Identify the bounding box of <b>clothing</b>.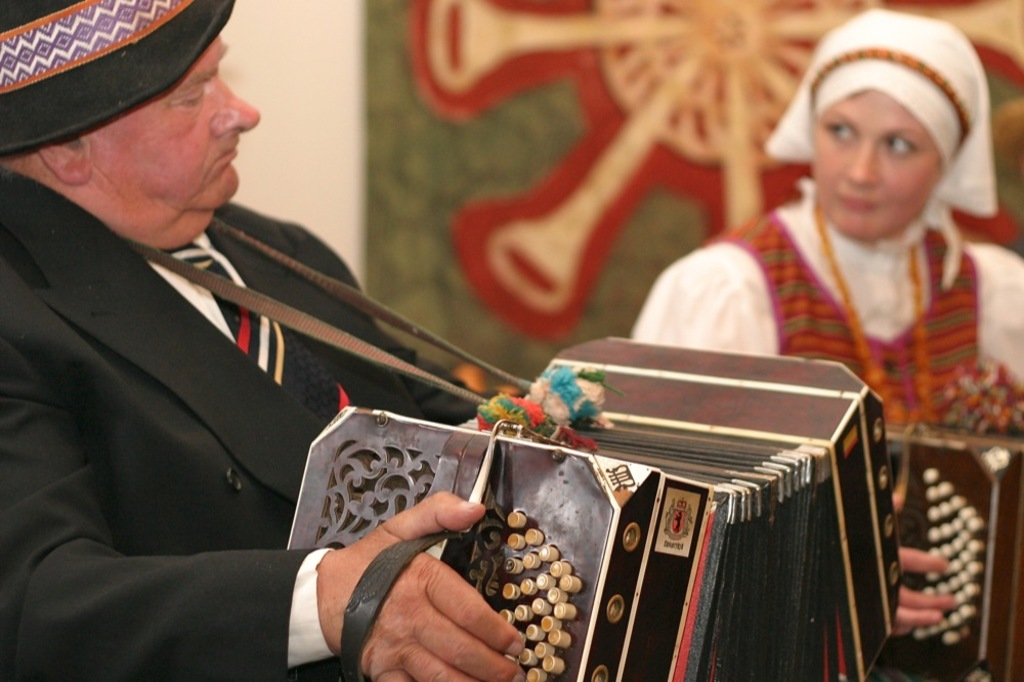
x1=2, y1=121, x2=401, y2=669.
